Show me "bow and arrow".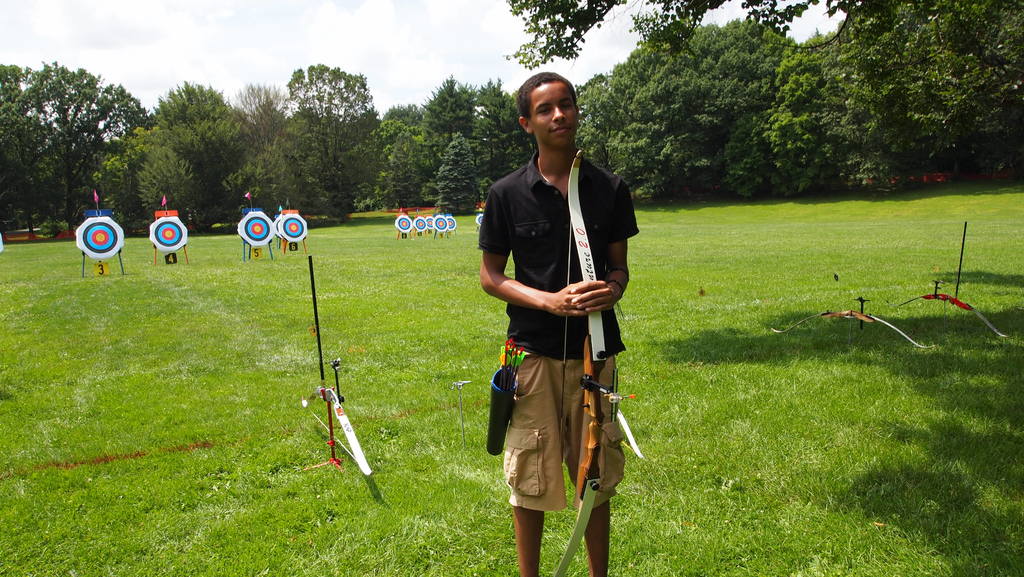
"bow and arrow" is here: (884,220,1014,341).
